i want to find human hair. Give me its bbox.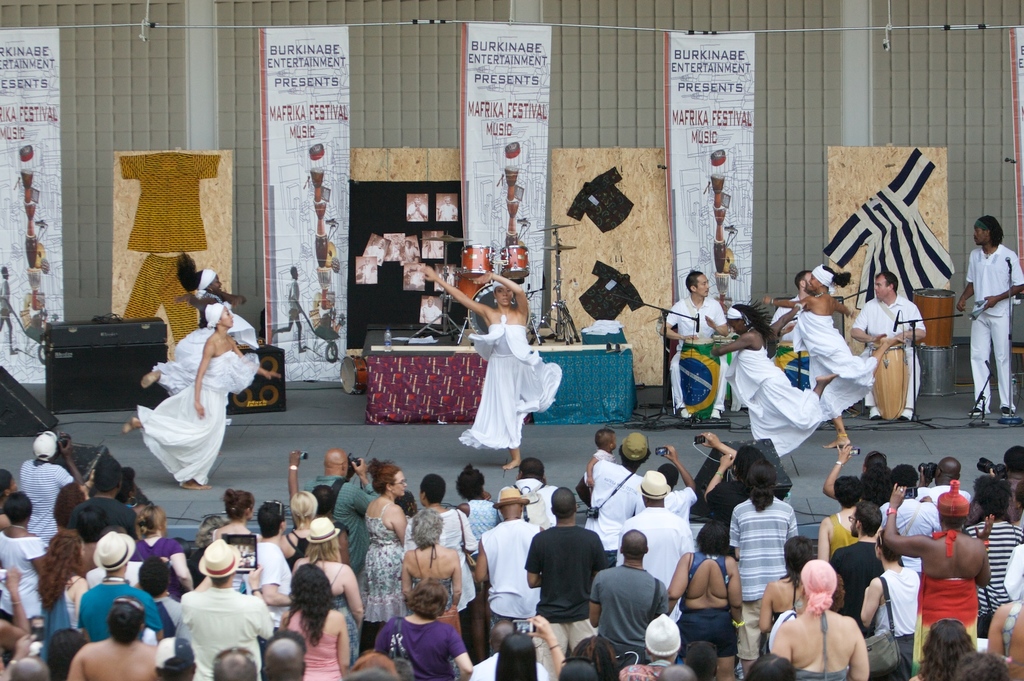
bbox=(174, 251, 203, 292).
